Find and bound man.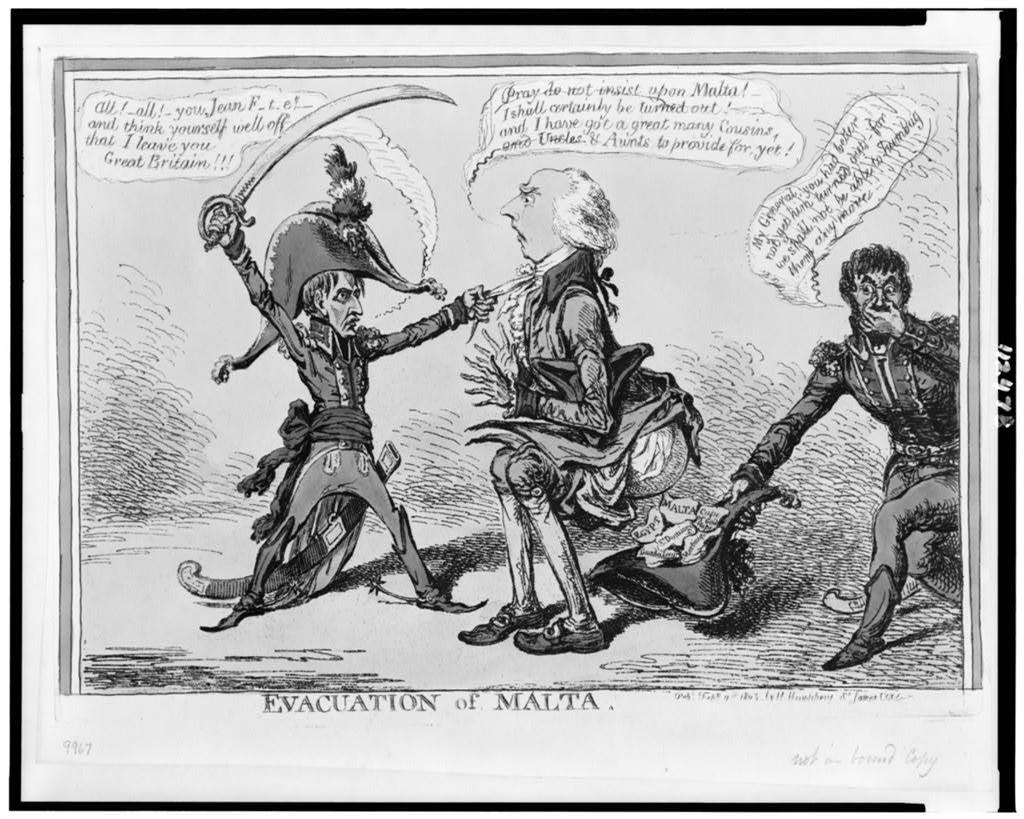
Bound: {"left": 734, "top": 246, "right": 958, "bottom": 668}.
